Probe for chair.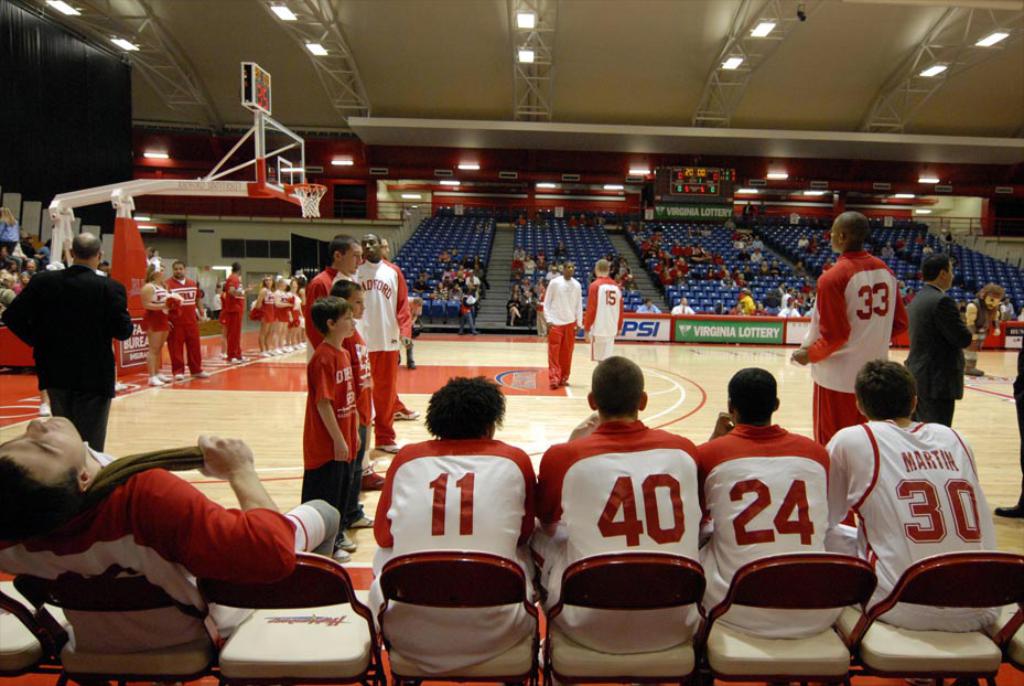
Probe result: crop(200, 550, 385, 685).
